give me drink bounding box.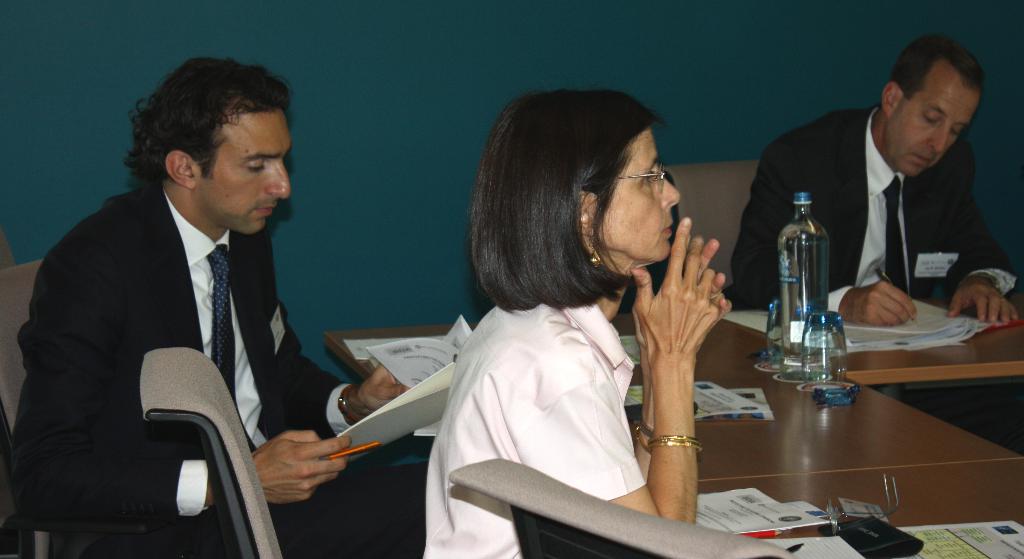
Rect(778, 191, 833, 381).
